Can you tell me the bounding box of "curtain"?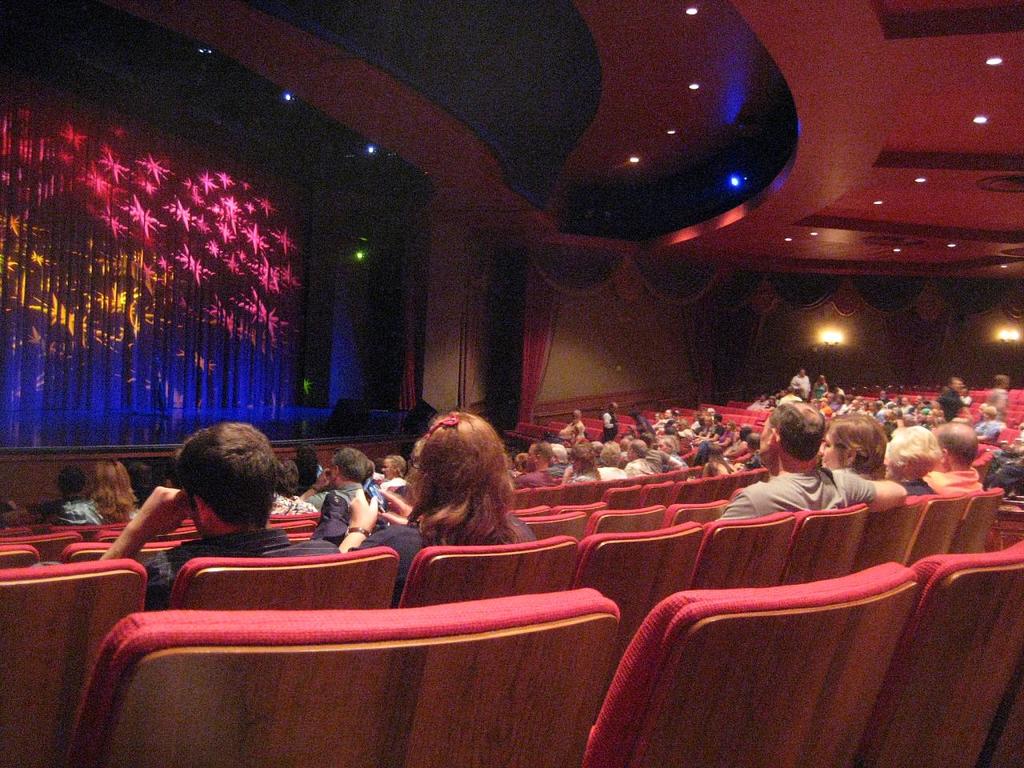
Rect(0, 0, 426, 449).
